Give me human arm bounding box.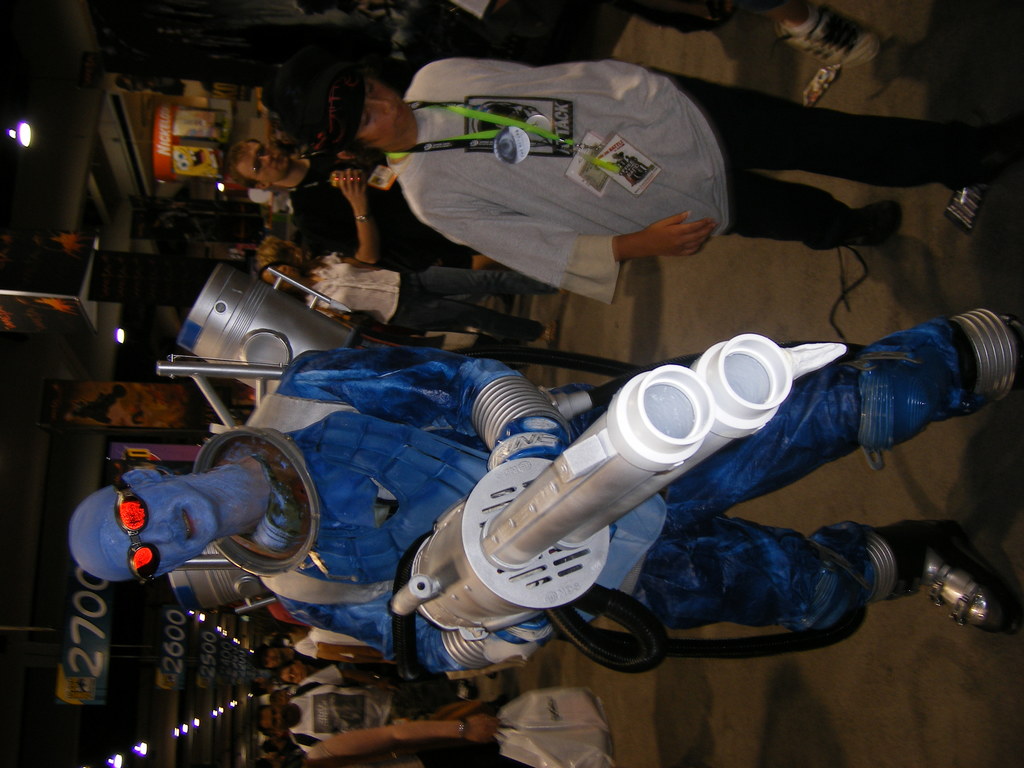
box=[300, 172, 376, 263].
